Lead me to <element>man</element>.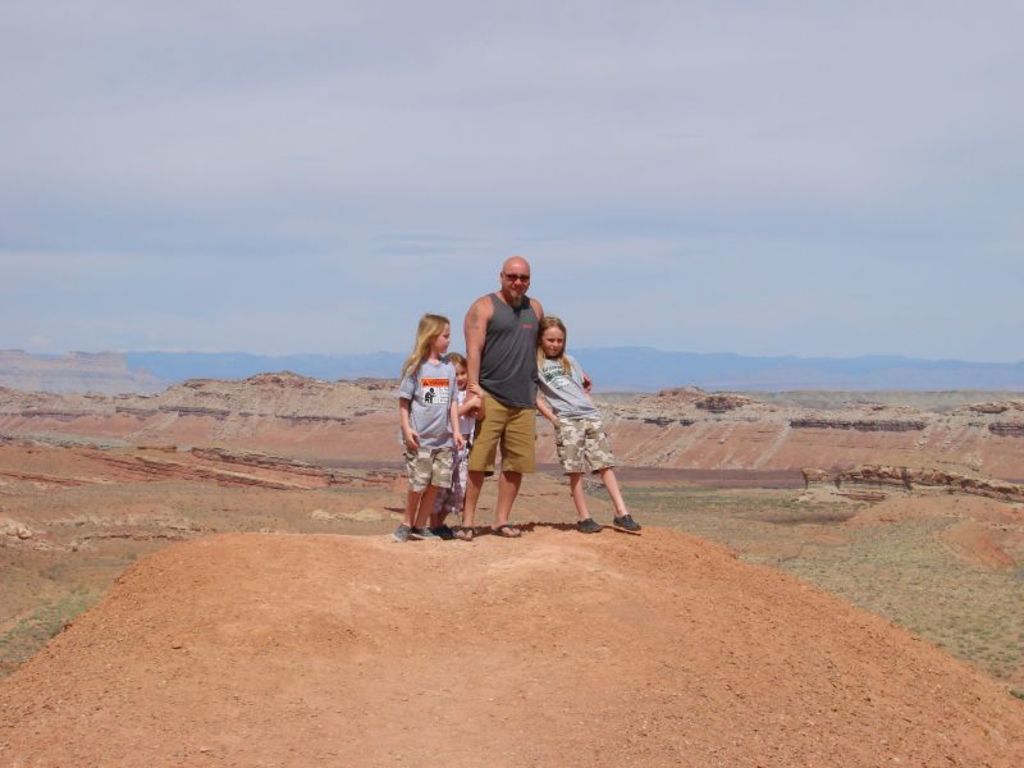
Lead to (439, 261, 573, 531).
